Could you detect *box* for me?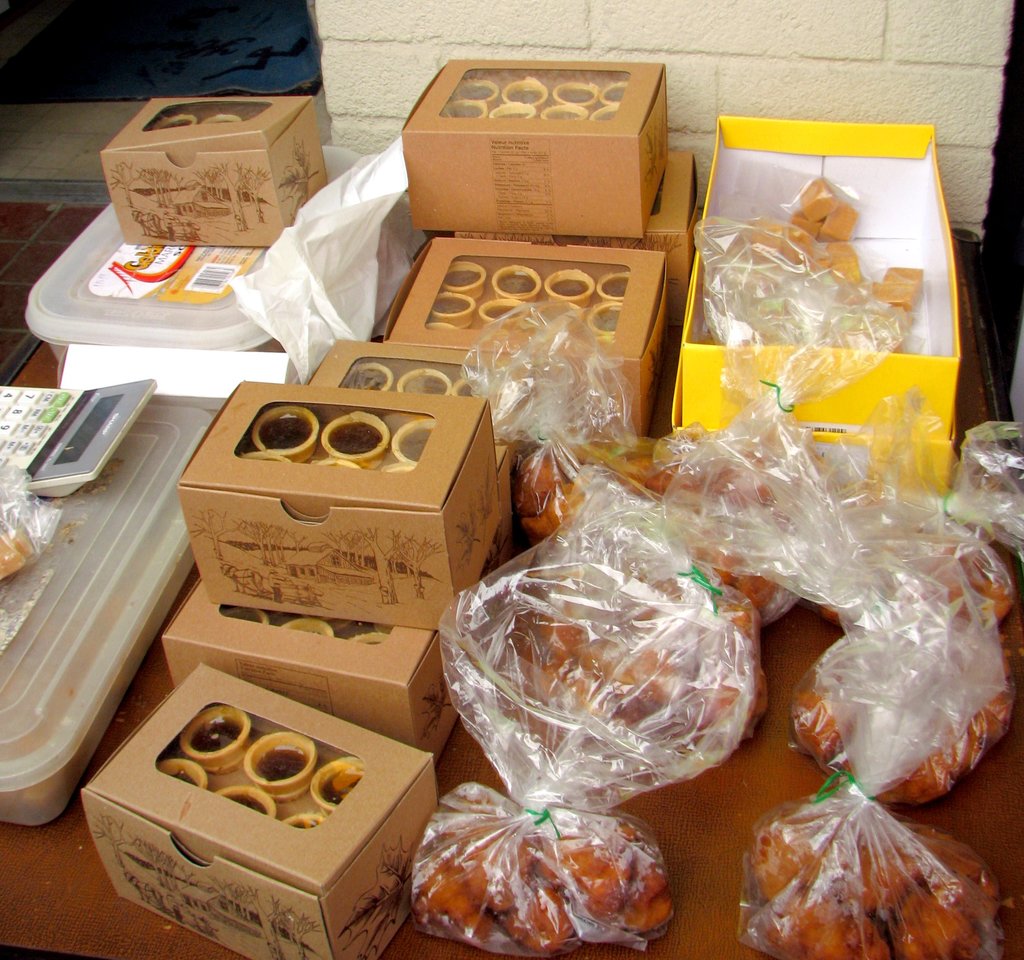
Detection result: box=[160, 440, 516, 755].
